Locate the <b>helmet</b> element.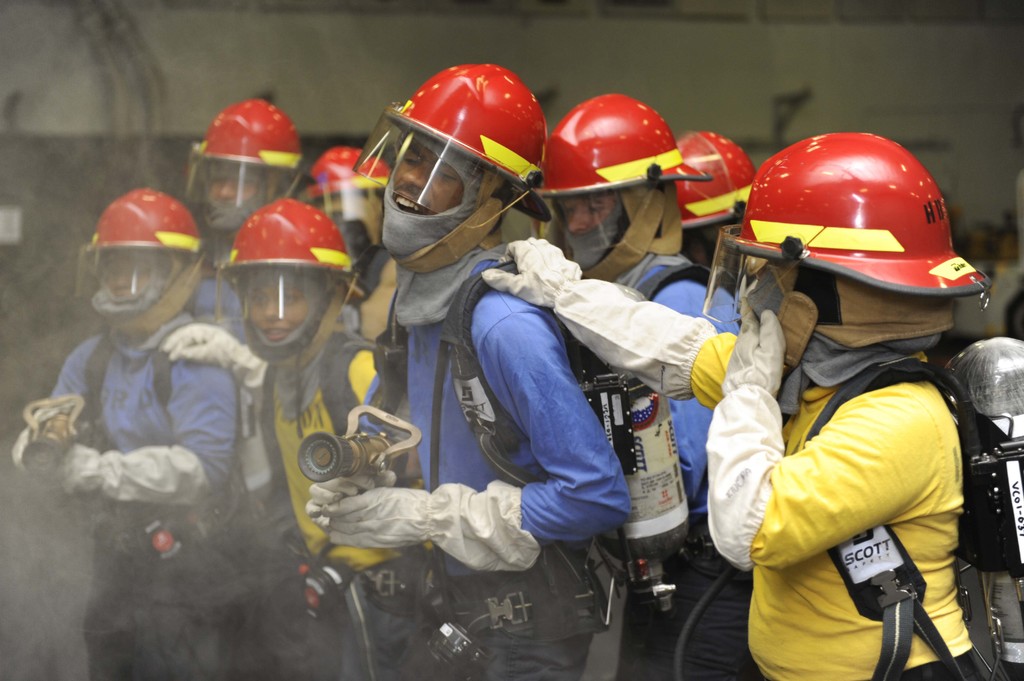
Element bbox: [300,145,388,243].
